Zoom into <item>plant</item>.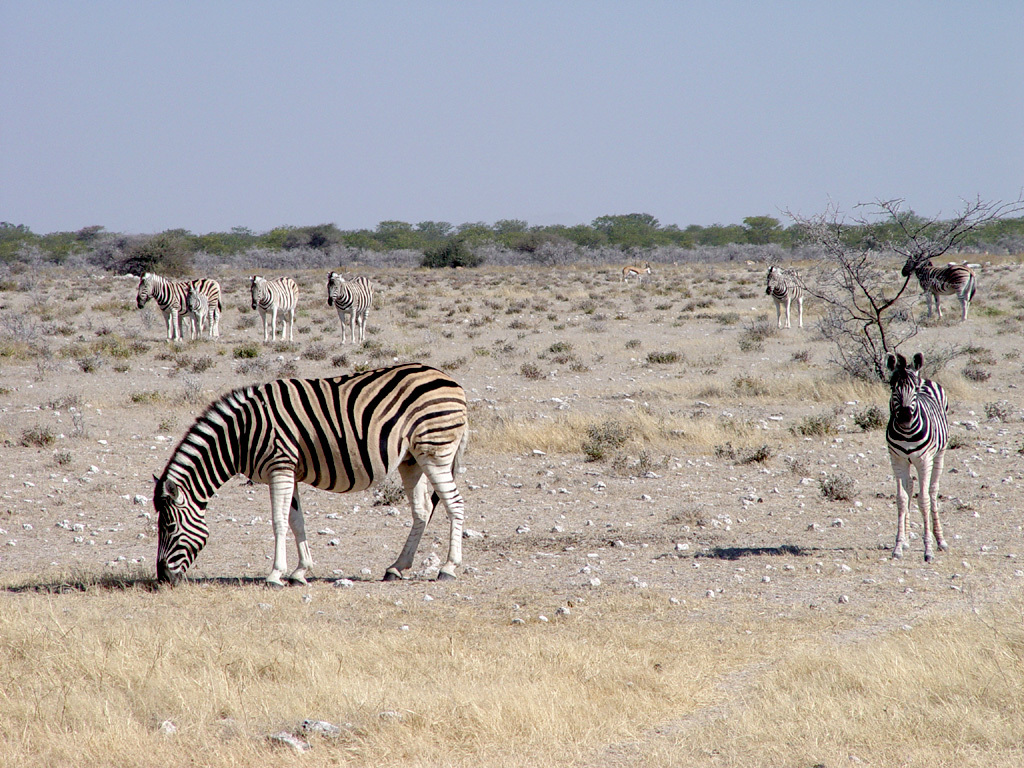
Zoom target: Rect(777, 455, 814, 481).
